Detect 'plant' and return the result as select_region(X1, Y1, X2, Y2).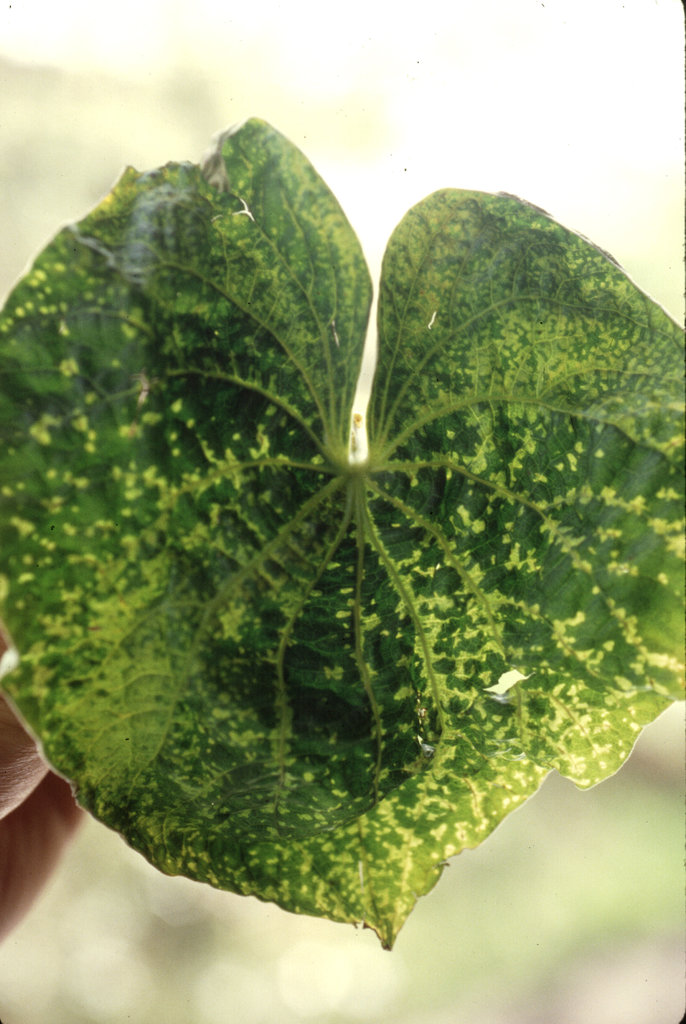
select_region(0, 113, 685, 951).
